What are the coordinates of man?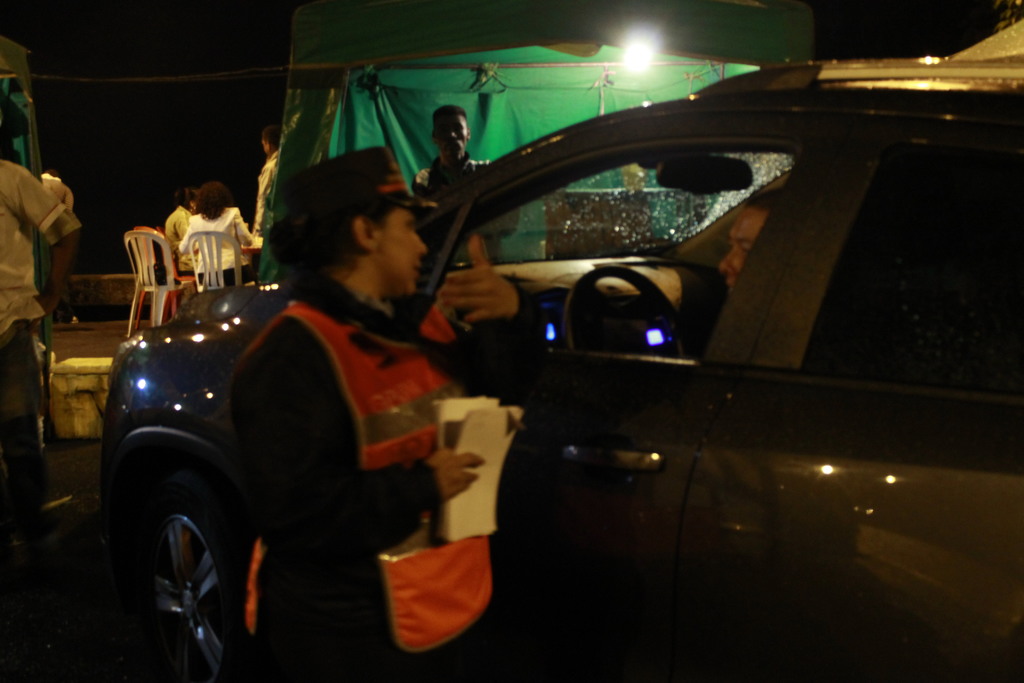
Rect(413, 108, 491, 206).
